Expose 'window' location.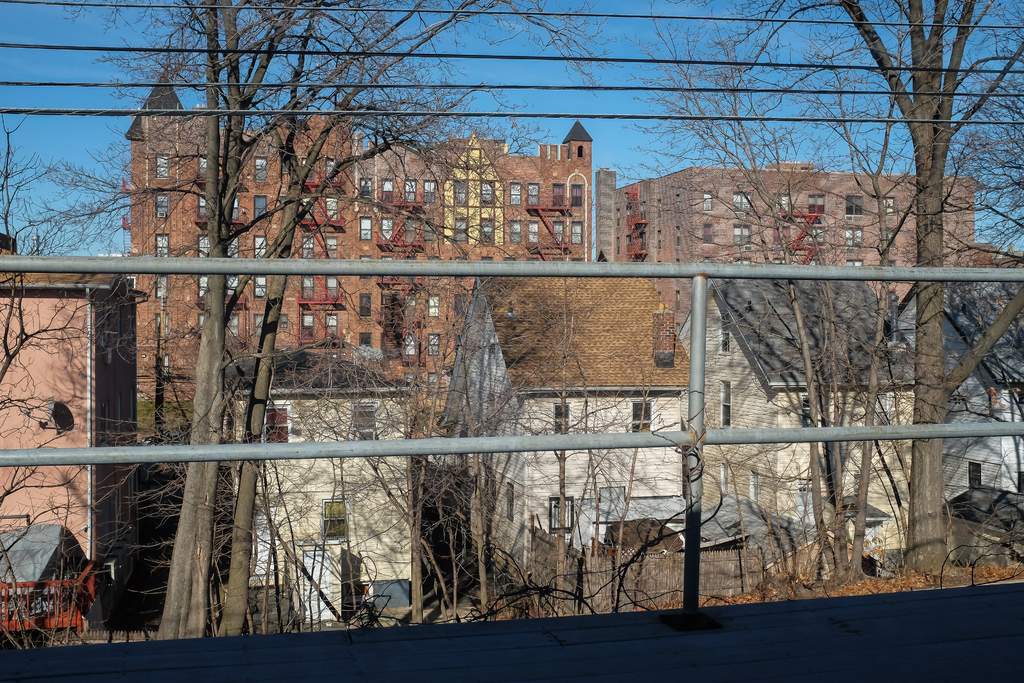
Exposed at 328:160:338:183.
